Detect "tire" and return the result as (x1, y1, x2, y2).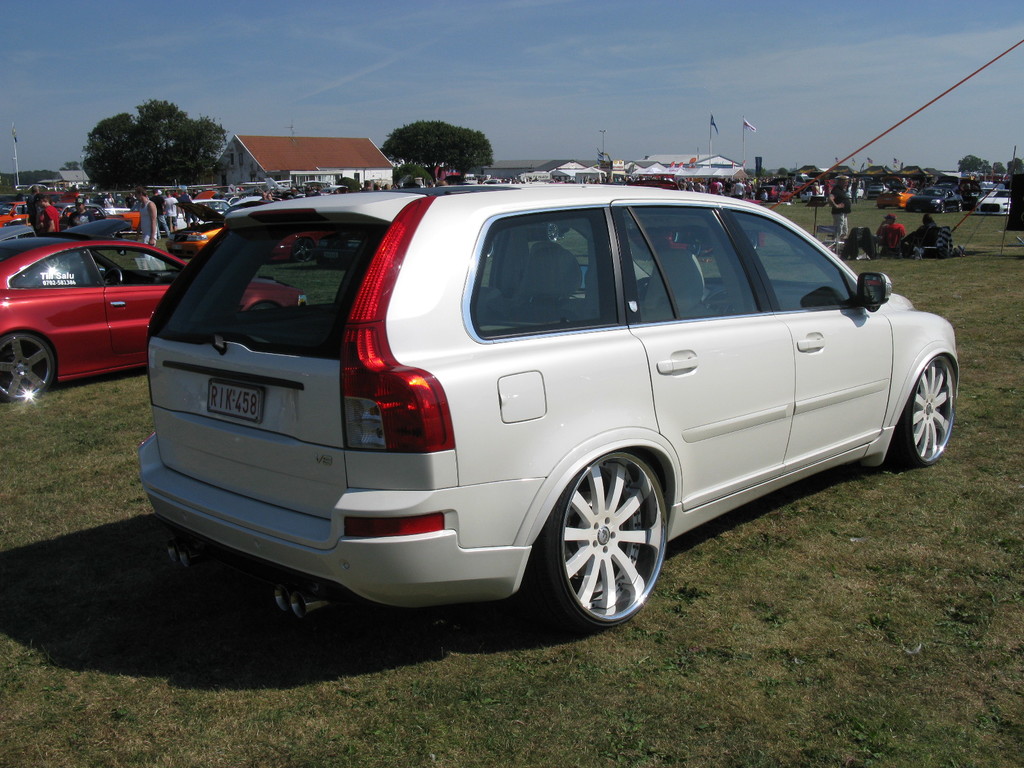
(538, 444, 677, 639).
